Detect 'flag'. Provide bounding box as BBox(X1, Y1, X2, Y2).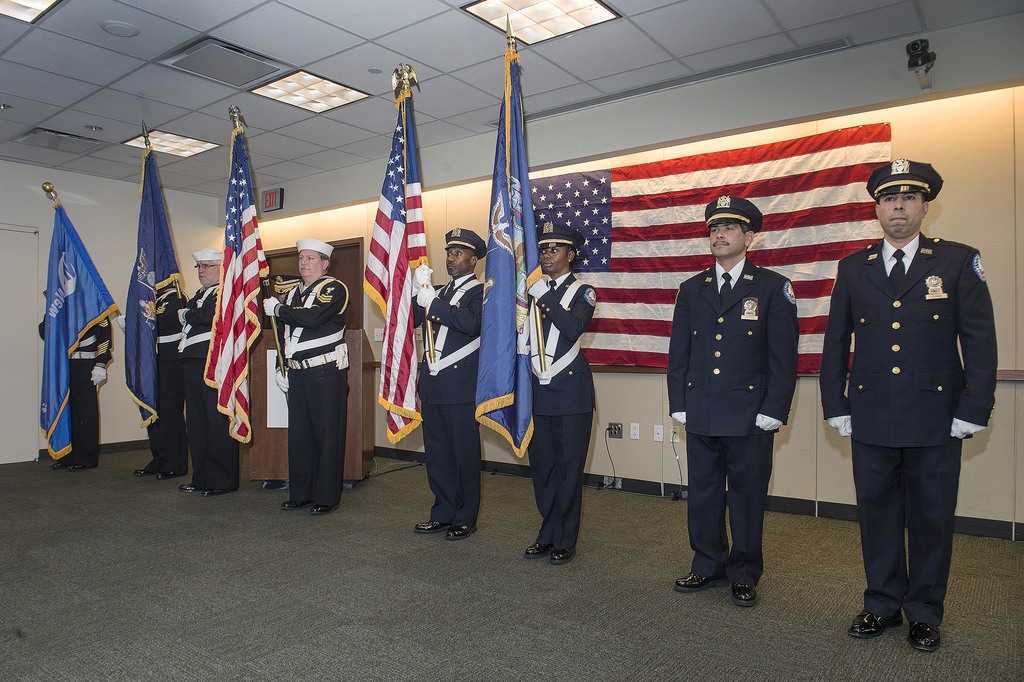
BBox(37, 200, 117, 457).
